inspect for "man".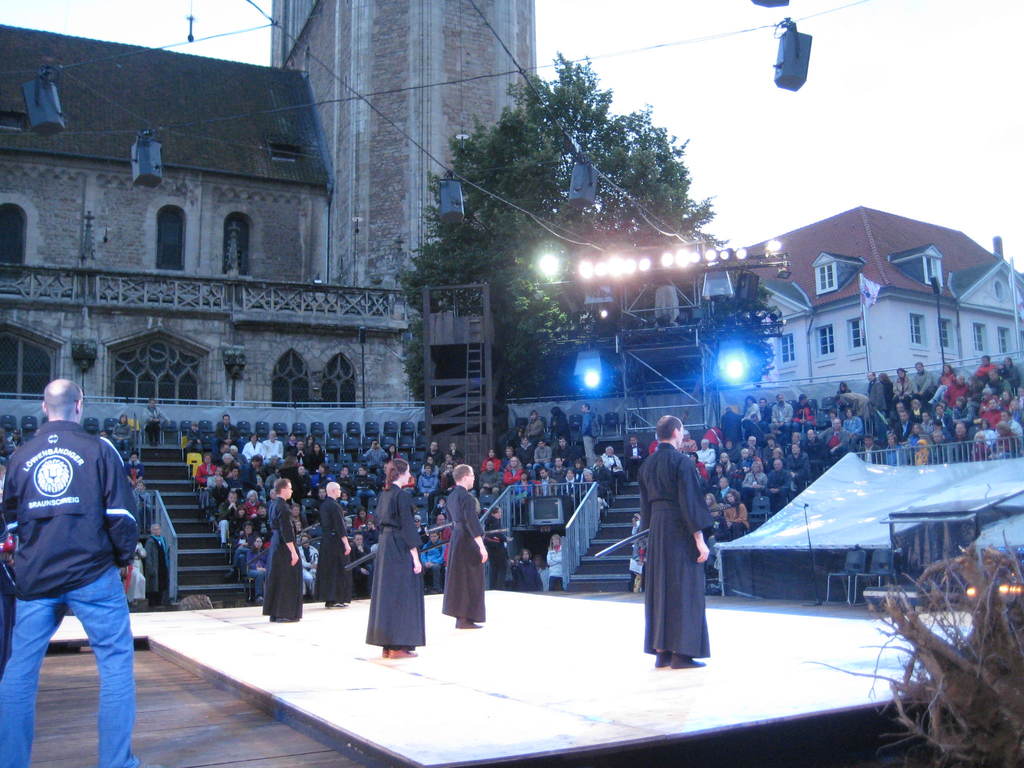
Inspection: 908:364:935:403.
